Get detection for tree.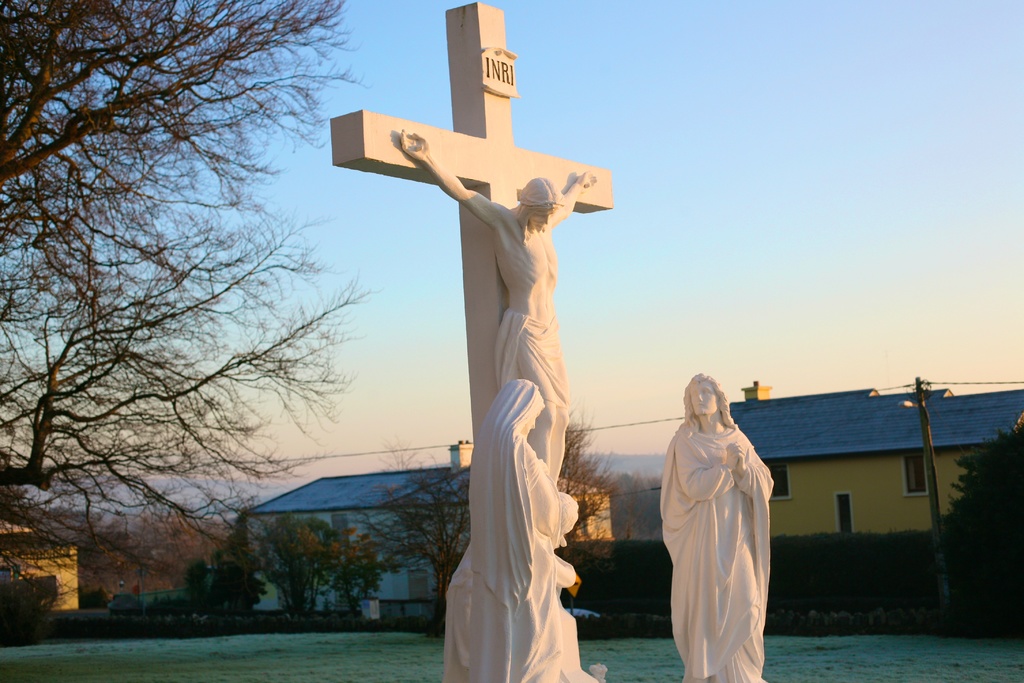
Detection: (252,497,355,611).
